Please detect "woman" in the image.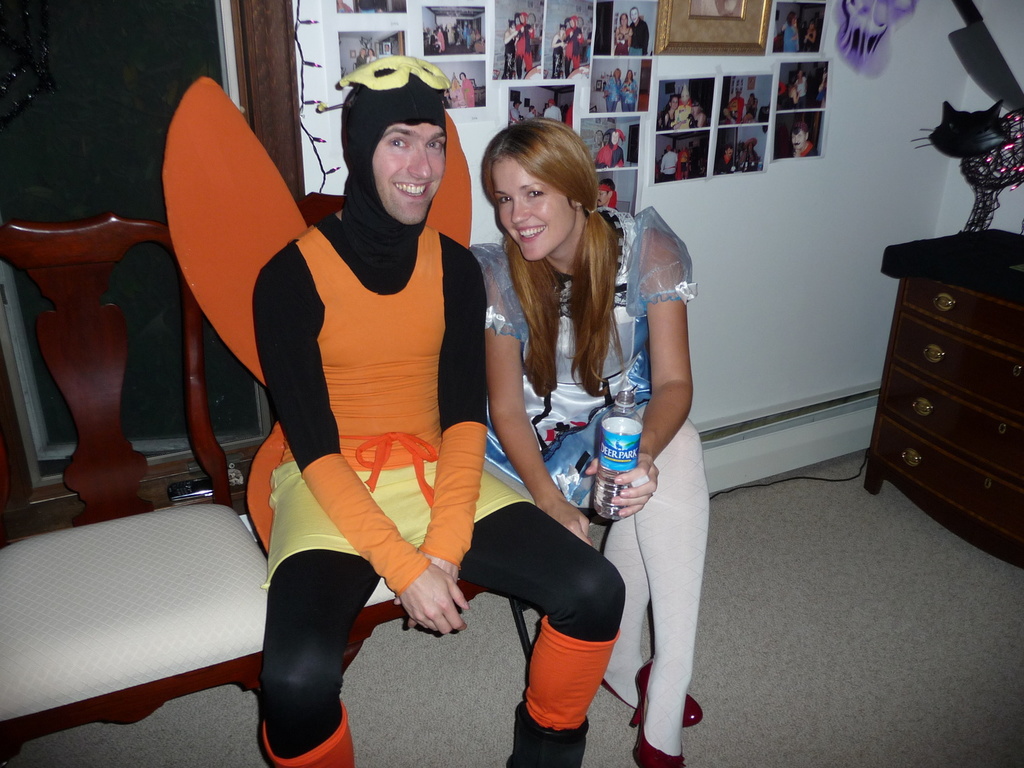
{"x1": 603, "y1": 68, "x2": 625, "y2": 111}.
